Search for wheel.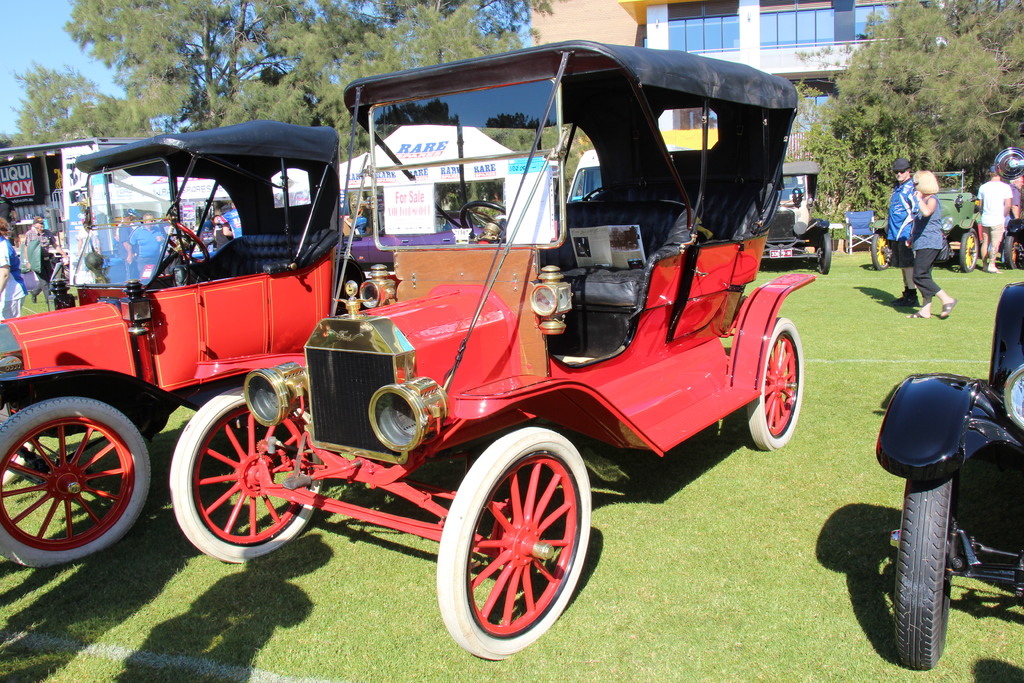
Found at [x1=0, y1=396, x2=152, y2=570].
